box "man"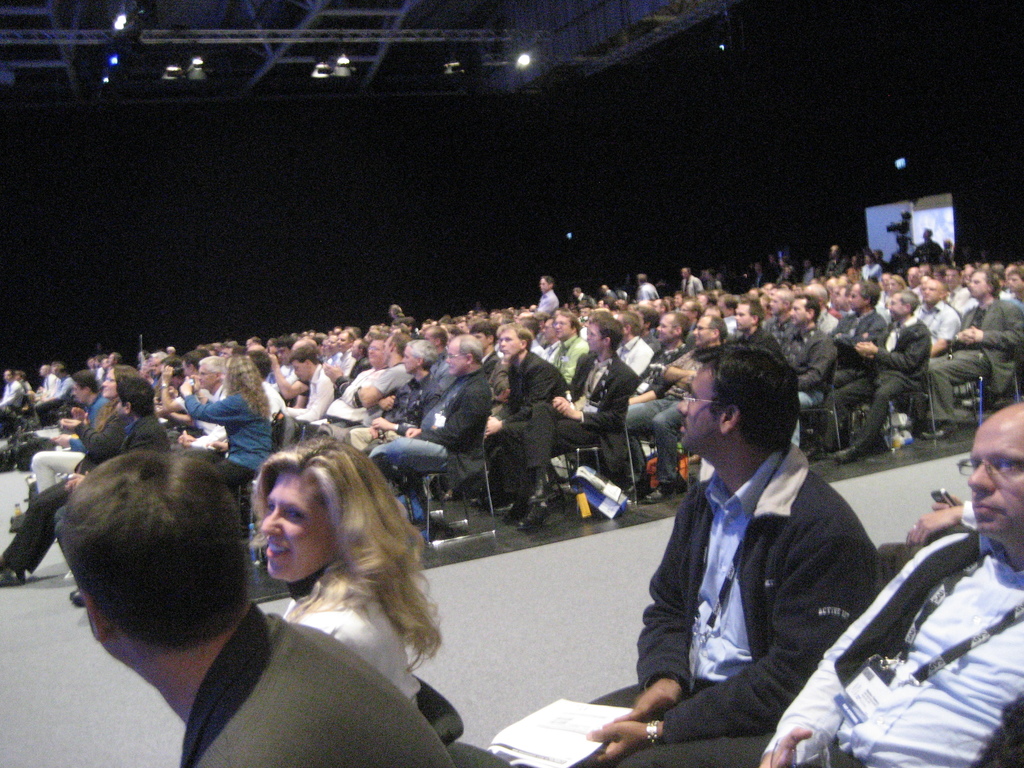
locate(874, 270, 892, 314)
